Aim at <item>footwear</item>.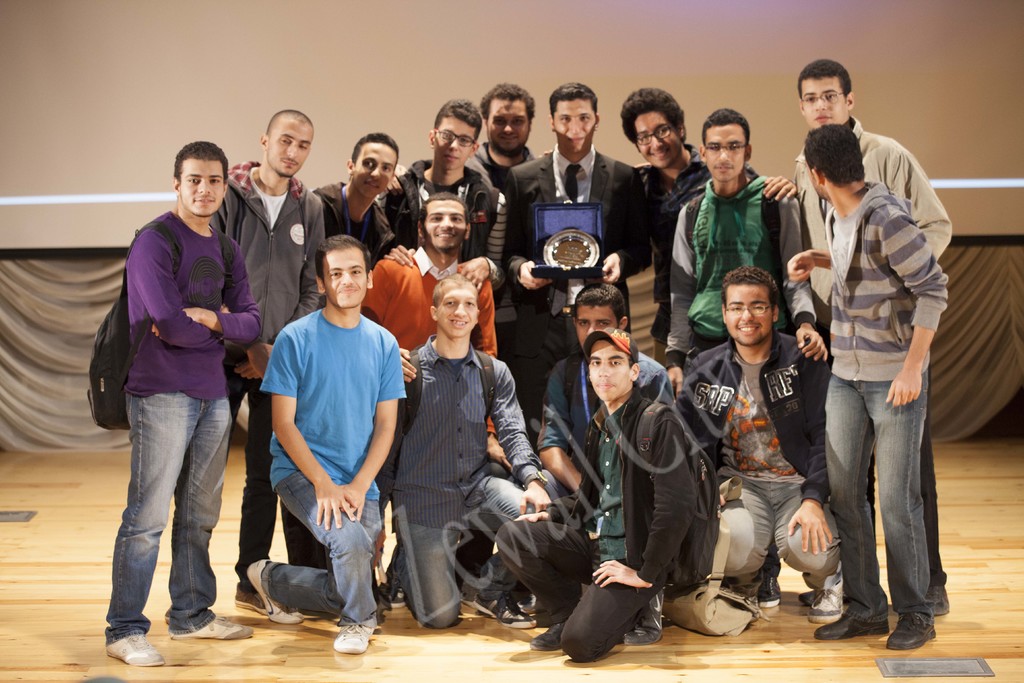
Aimed at (471,594,536,630).
